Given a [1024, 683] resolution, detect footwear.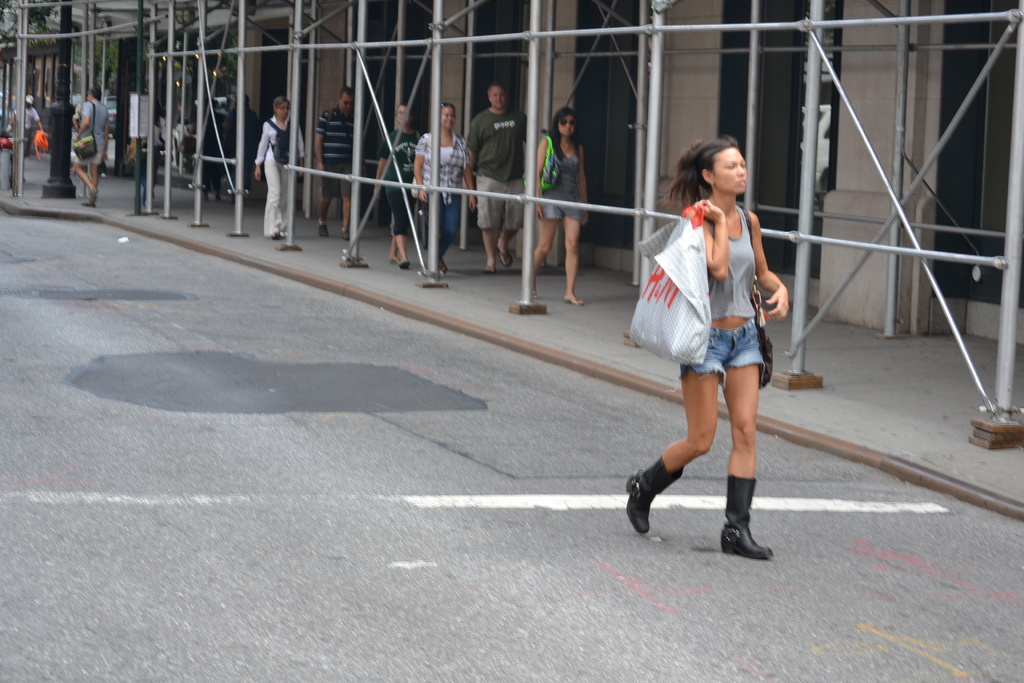
82,192,93,204.
